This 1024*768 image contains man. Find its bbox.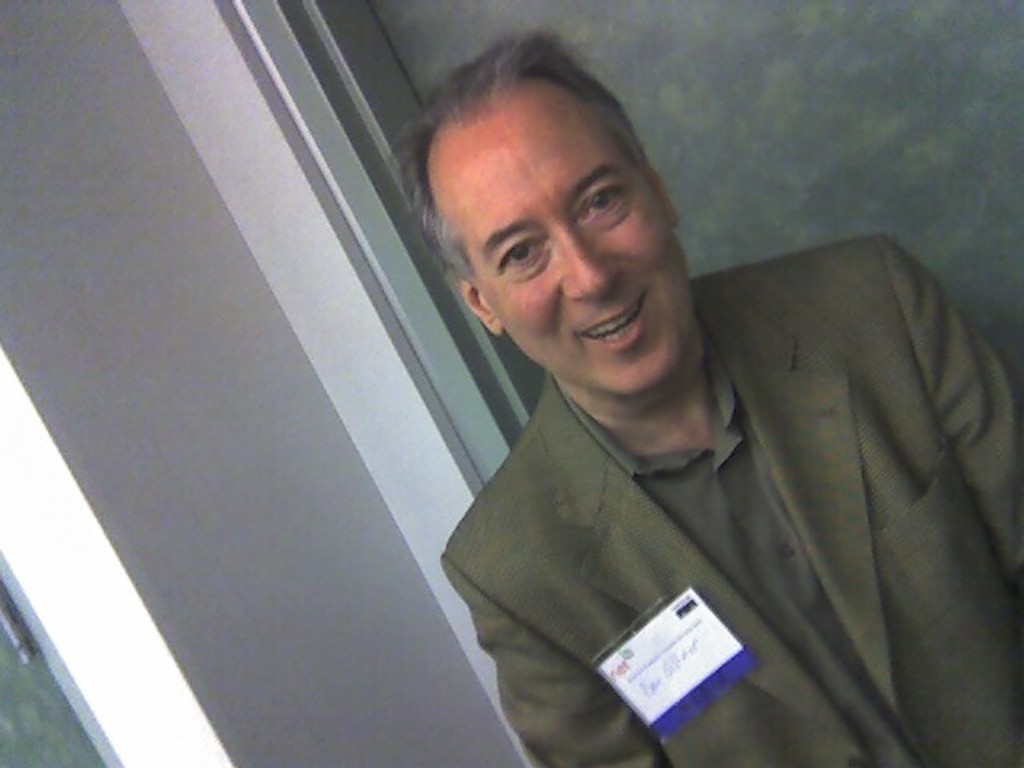
[x1=371, y1=75, x2=1023, y2=747].
